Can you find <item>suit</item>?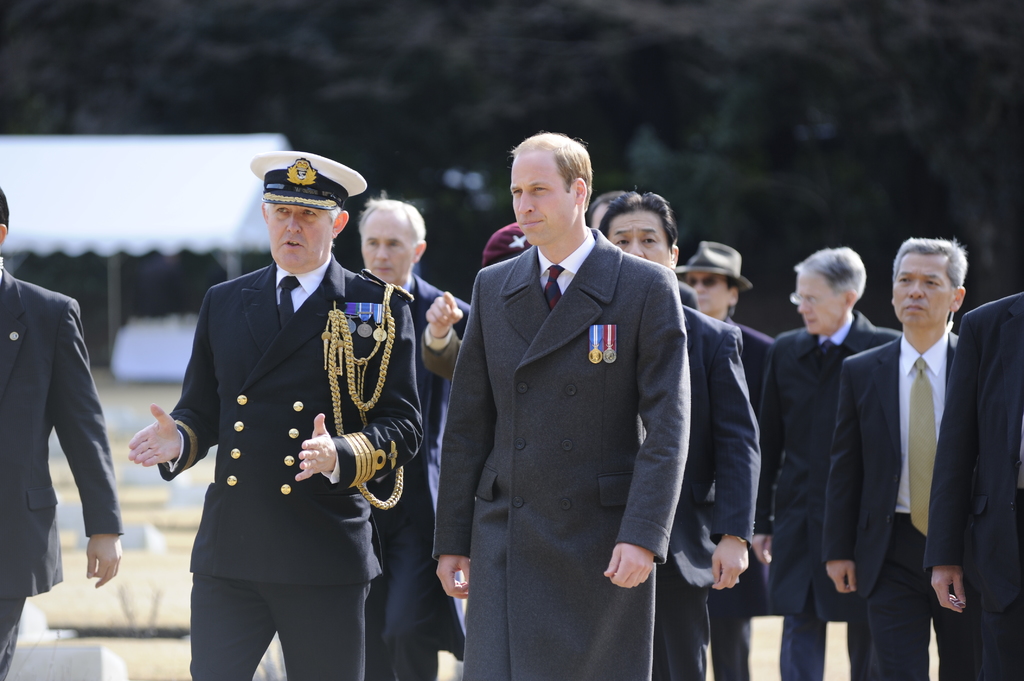
Yes, bounding box: x1=155 y1=260 x2=420 y2=680.
